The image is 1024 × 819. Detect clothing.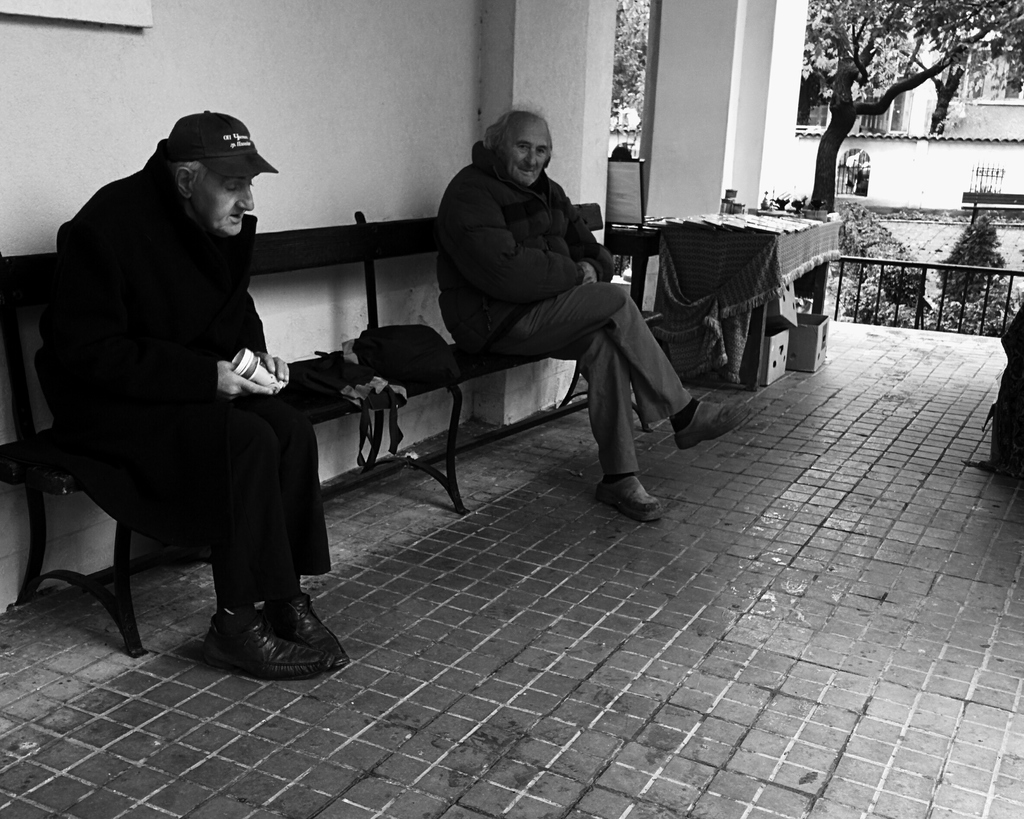
Detection: 36, 139, 333, 583.
